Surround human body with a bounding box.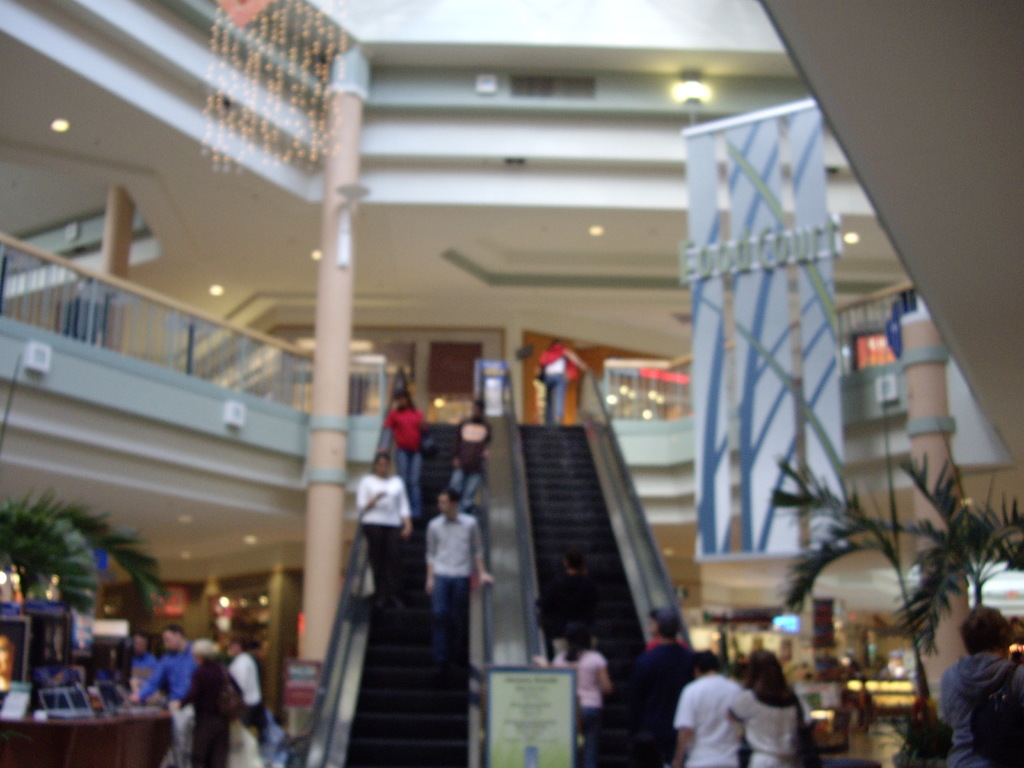
crop(686, 659, 751, 767).
